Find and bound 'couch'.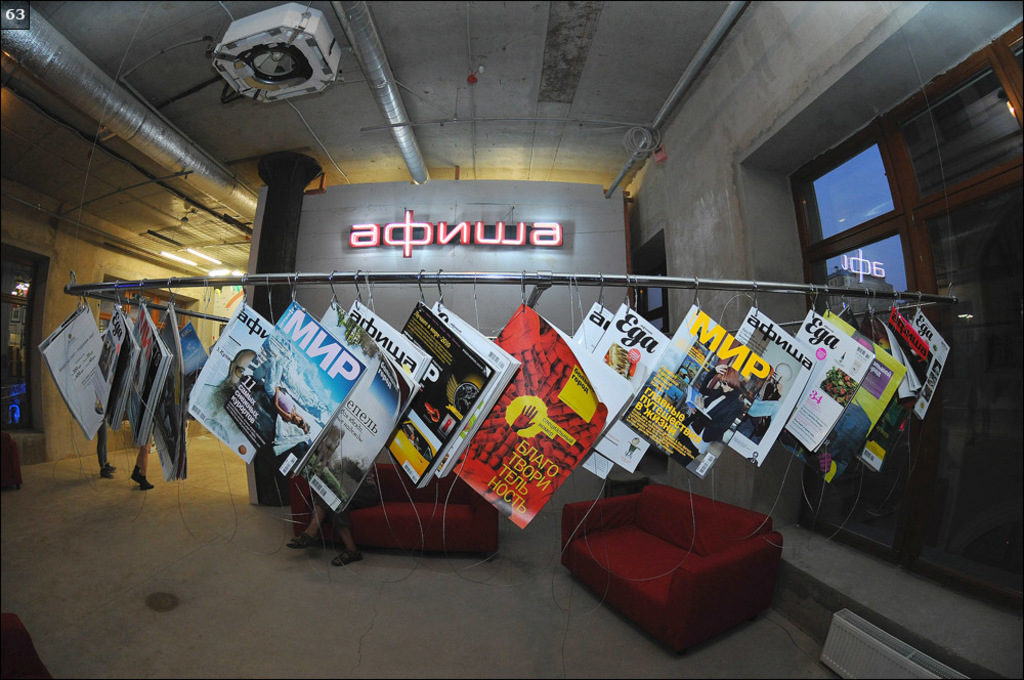
Bound: BBox(283, 462, 501, 555).
